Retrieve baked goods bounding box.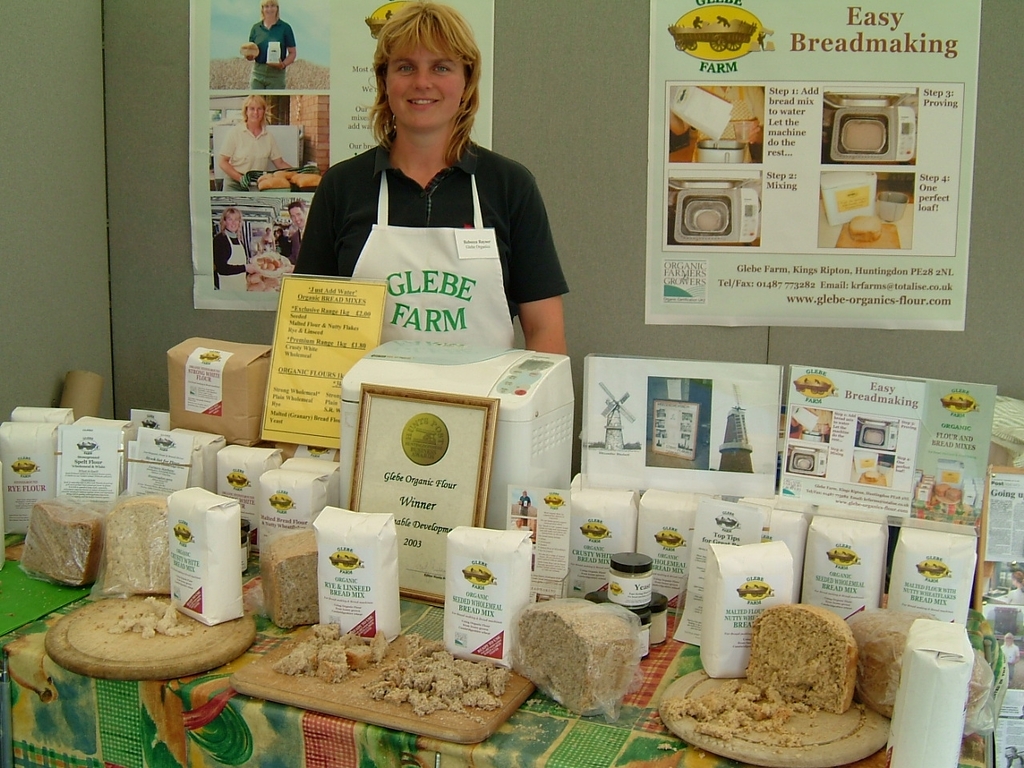
Bounding box: l=253, t=167, r=319, b=187.
